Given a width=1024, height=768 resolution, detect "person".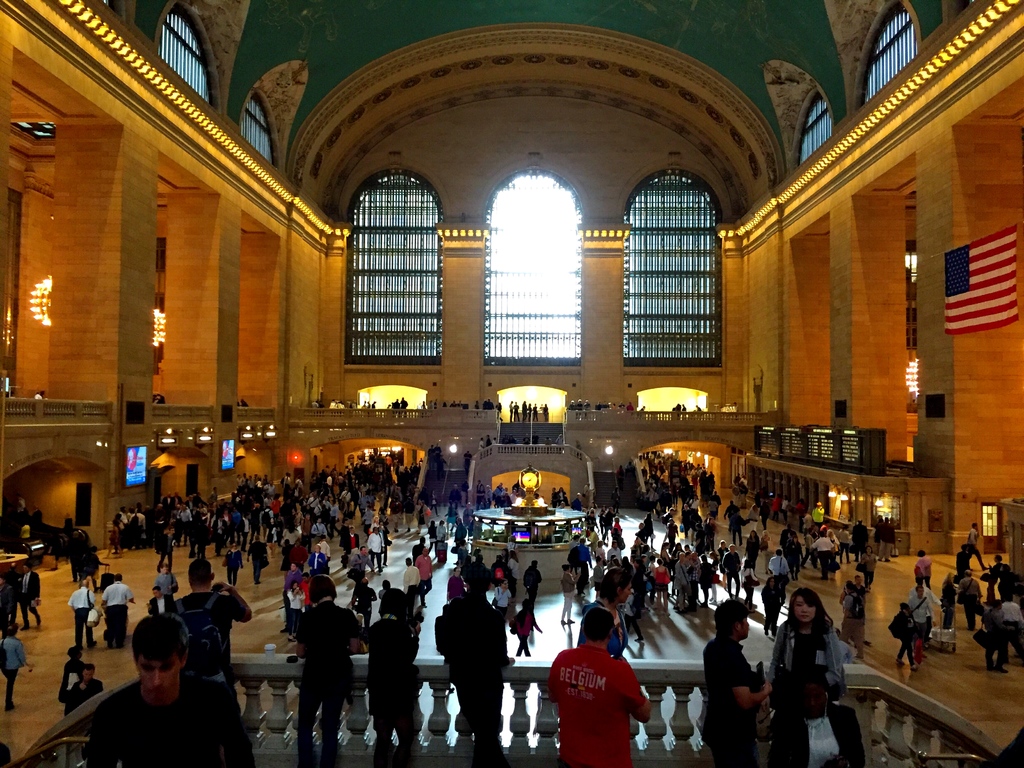
box=[520, 557, 547, 613].
